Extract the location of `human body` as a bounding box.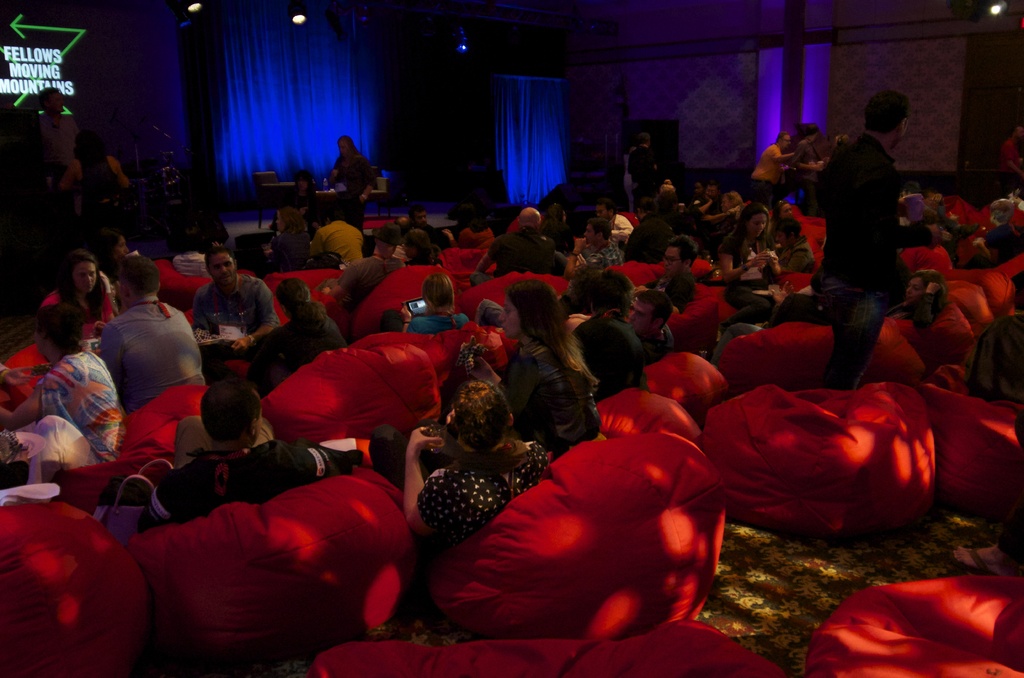
Rect(806, 90, 915, 384).
